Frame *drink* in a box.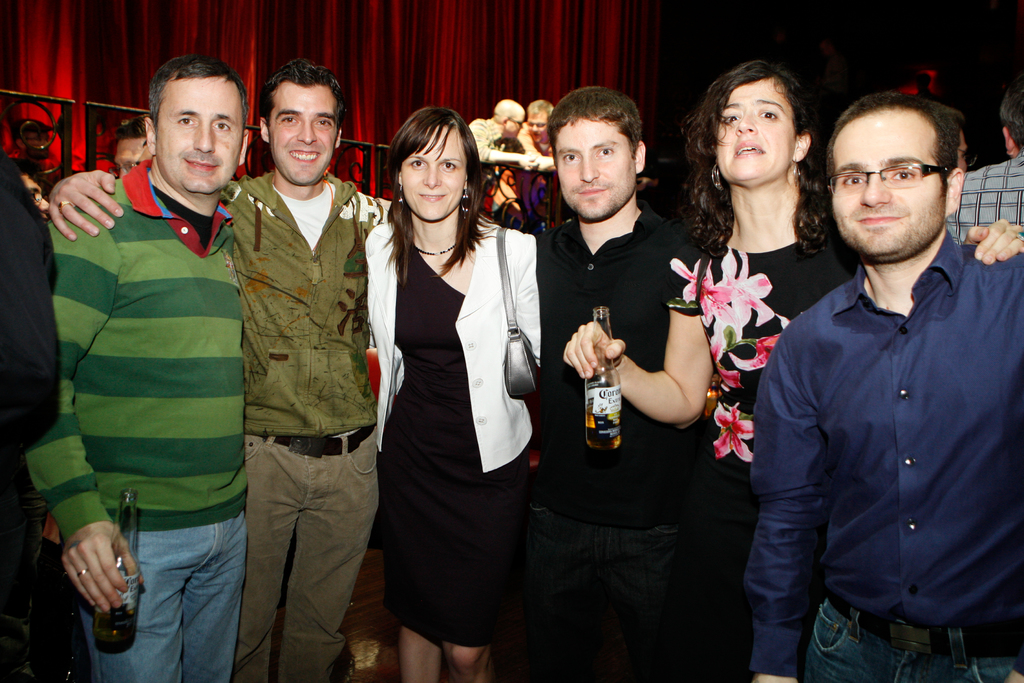
bbox=[92, 493, 142, 634].
